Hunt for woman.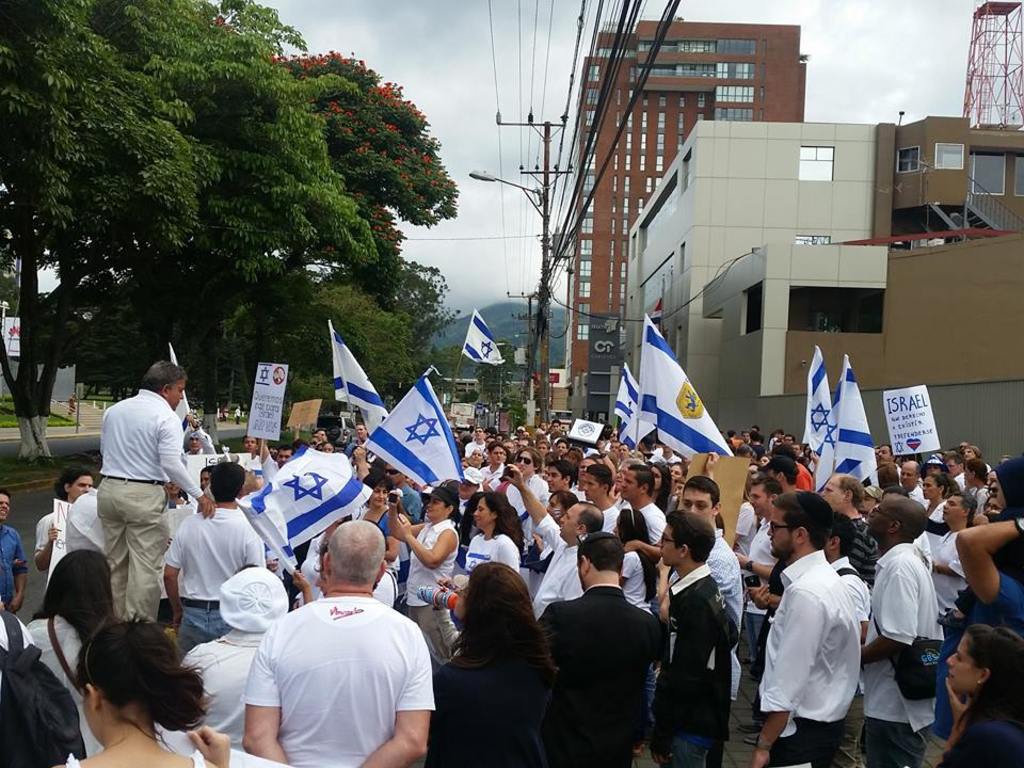
Hunted down at [x1=515, y1=480, x2=605, y2=619].
